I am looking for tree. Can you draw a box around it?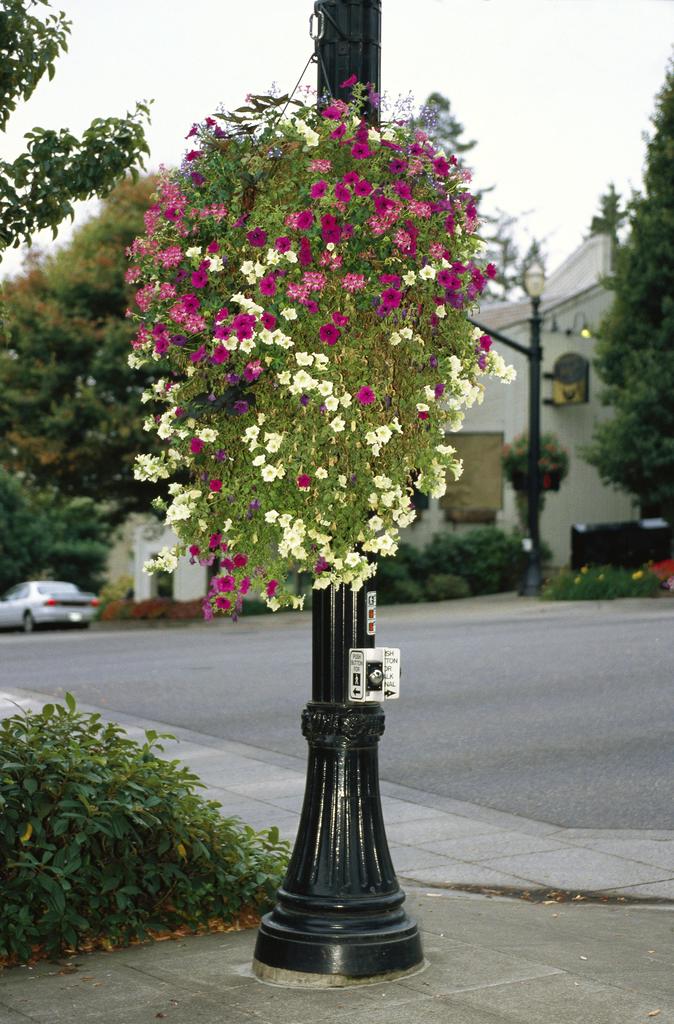
Sure, the bounding box is select_region(567, 38, 673, 515).
